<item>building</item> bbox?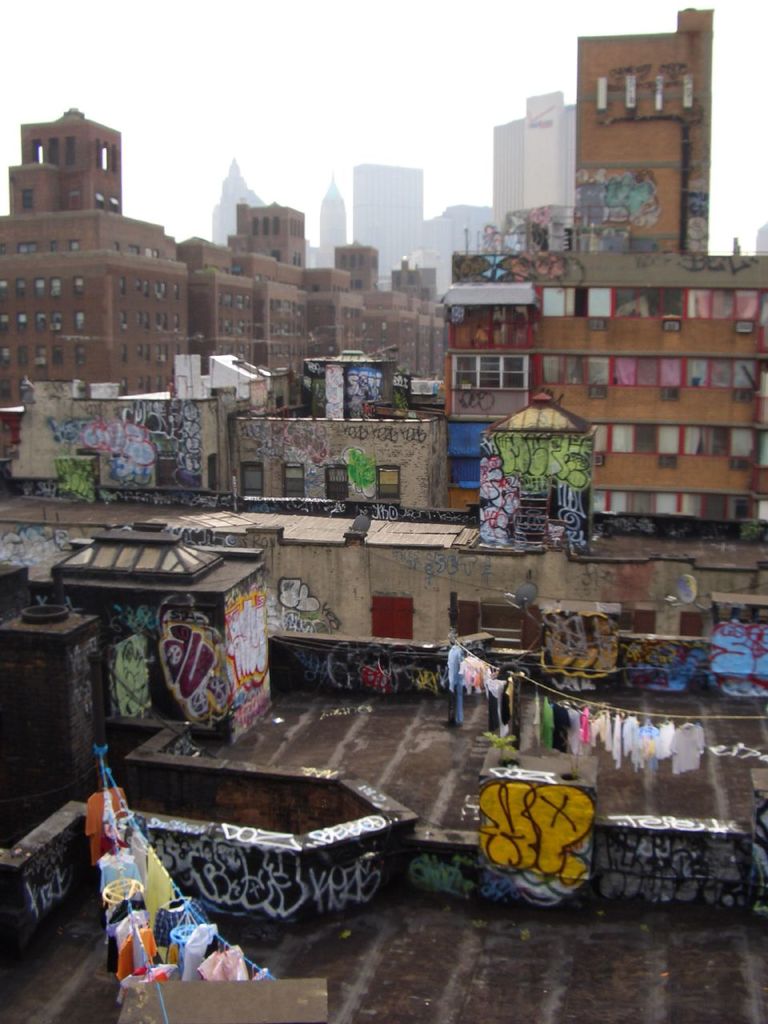
bbox=(578, 9, 710, 250)
